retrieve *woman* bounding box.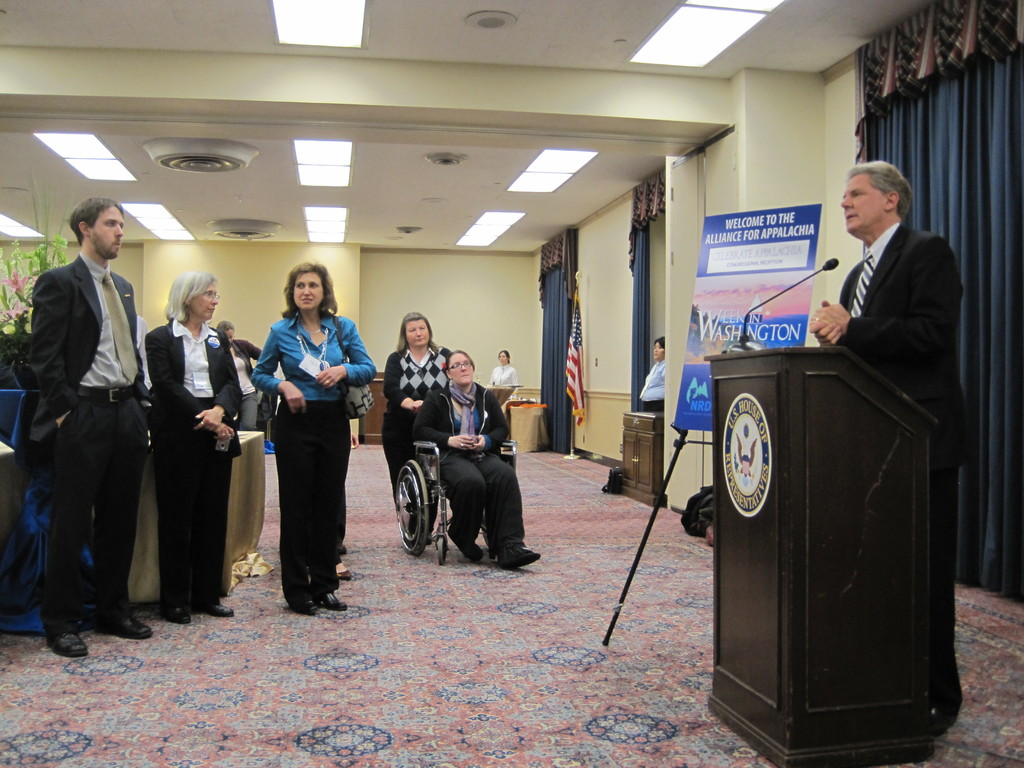
Bounding box: l=639, t=336, r=665, b=412.
